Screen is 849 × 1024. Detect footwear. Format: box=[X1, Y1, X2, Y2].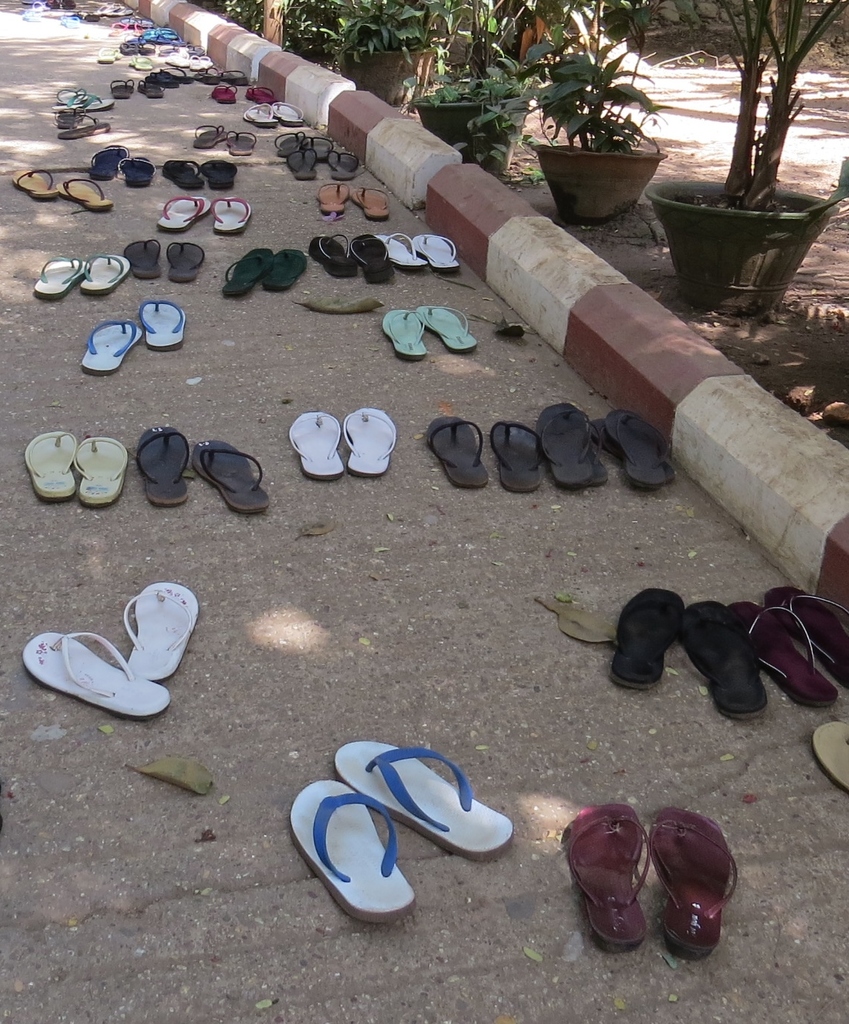
box=[214, 194, 248, 240].
